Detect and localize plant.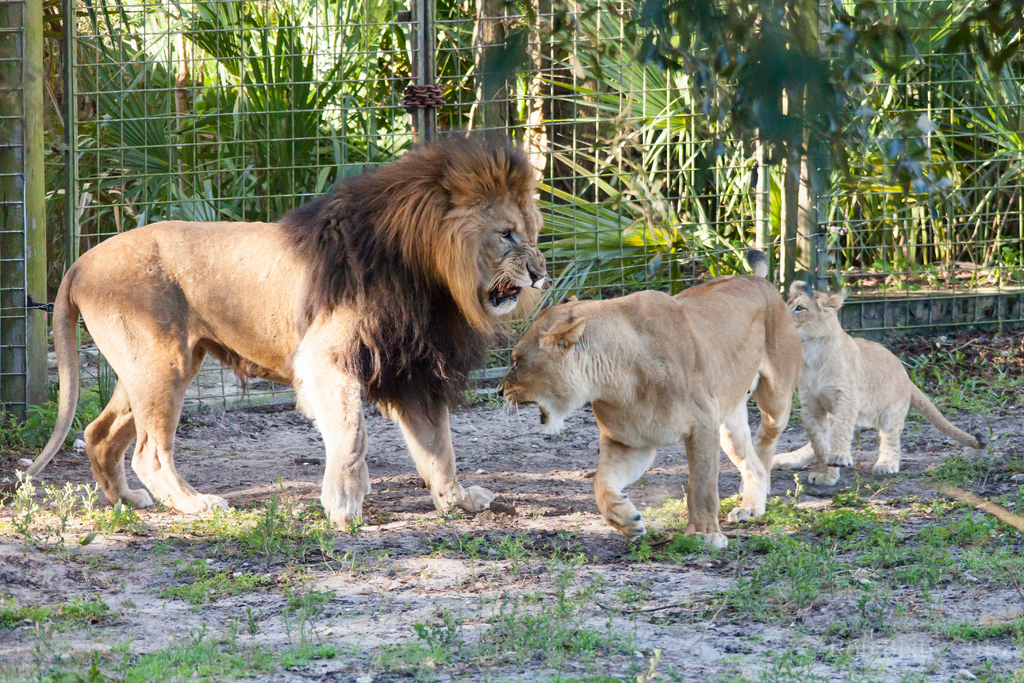
Localized at left=264, top=579, right=342, bottom=675.
